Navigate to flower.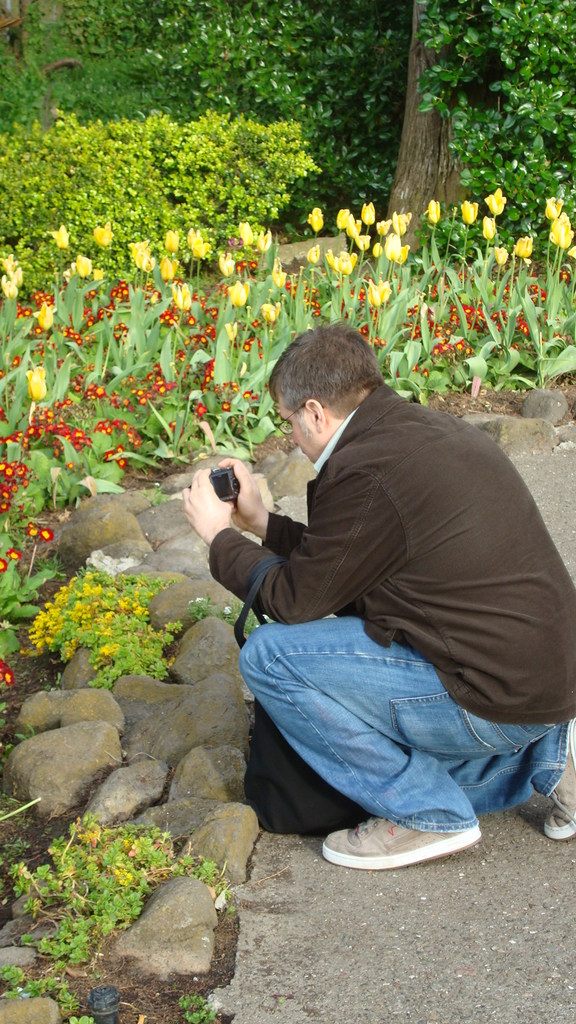
Navigation target: x1=374 y1=221 x2=388 y2=237.
